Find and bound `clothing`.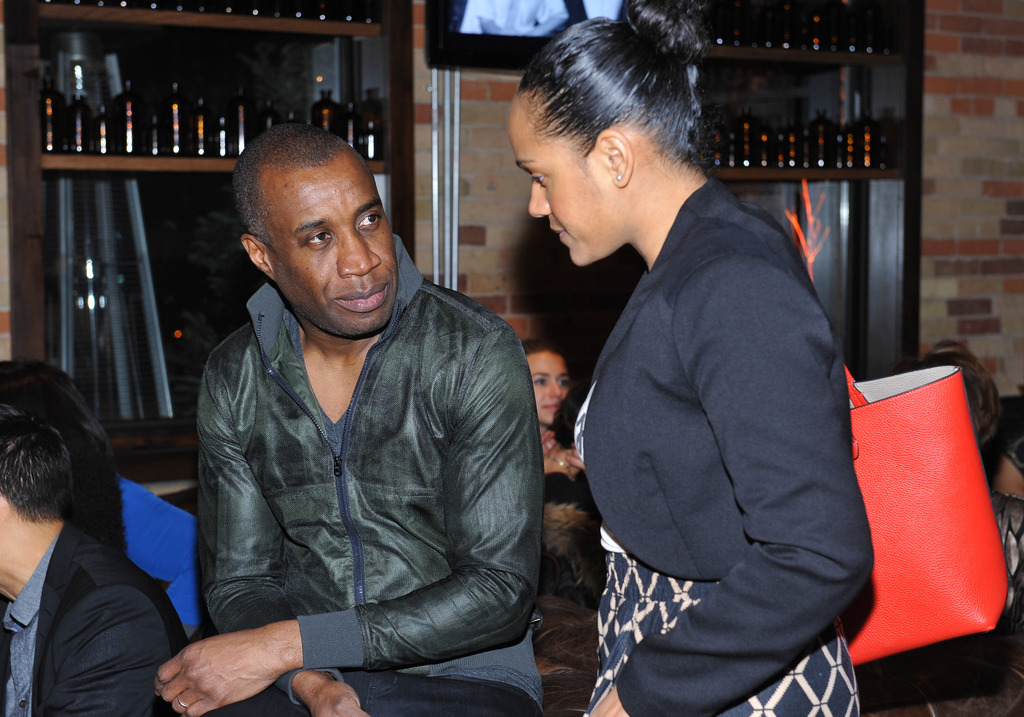
Bound: 118,478,201,621.
